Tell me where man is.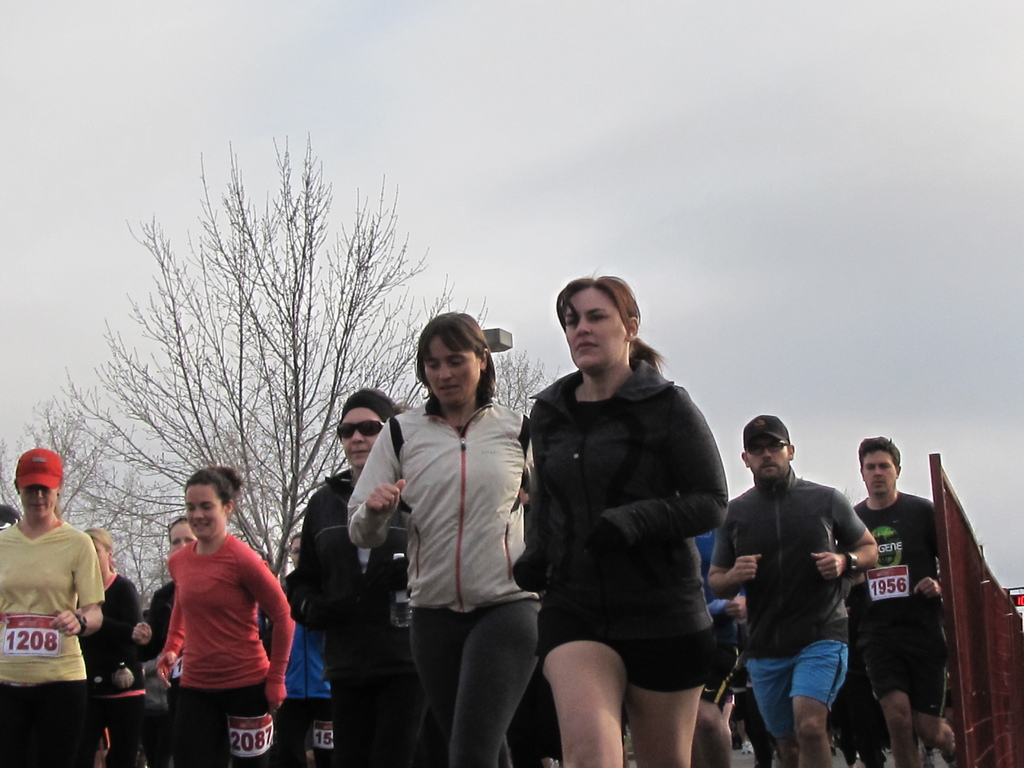
man is at detection(835, 433, 961, 767).
